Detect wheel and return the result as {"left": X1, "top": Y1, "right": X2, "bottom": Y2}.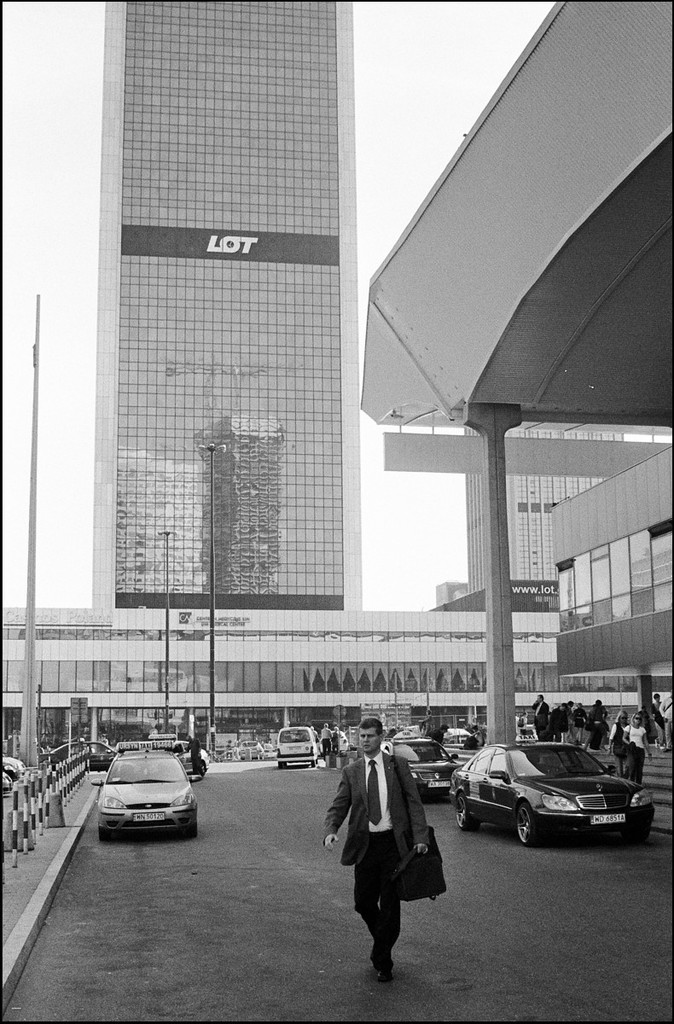
{"left": 514, "top": 798, "right": 541, "bottom": 847}.
